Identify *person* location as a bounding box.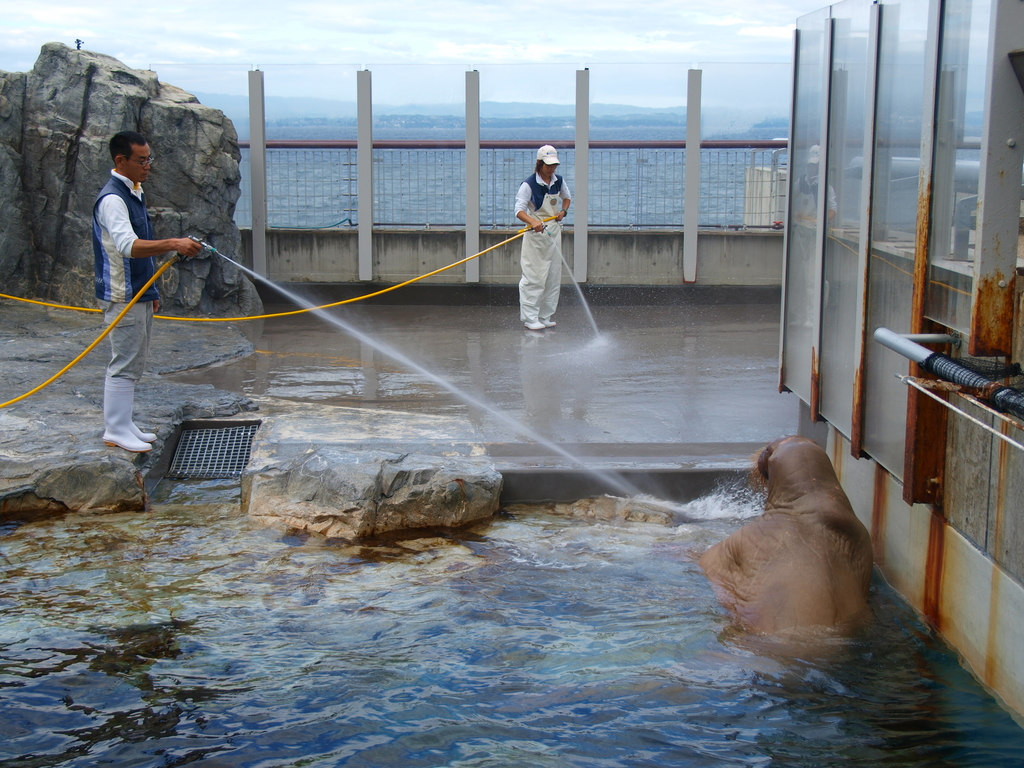
[88,130,207,454].
